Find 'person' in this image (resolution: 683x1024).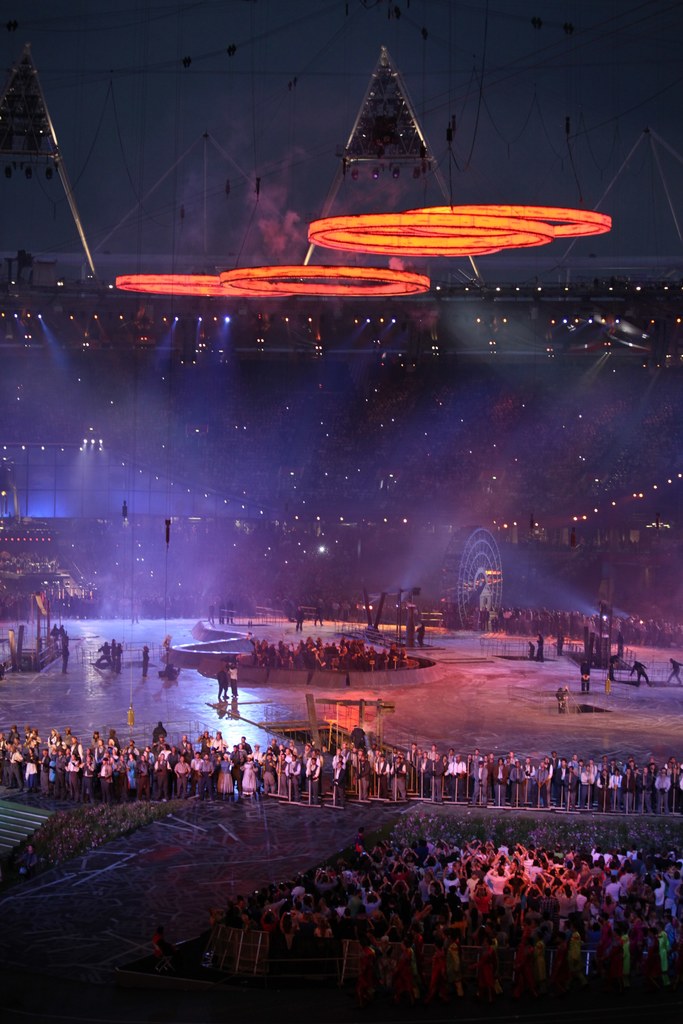
bbox(666, 657, 682, 685).
